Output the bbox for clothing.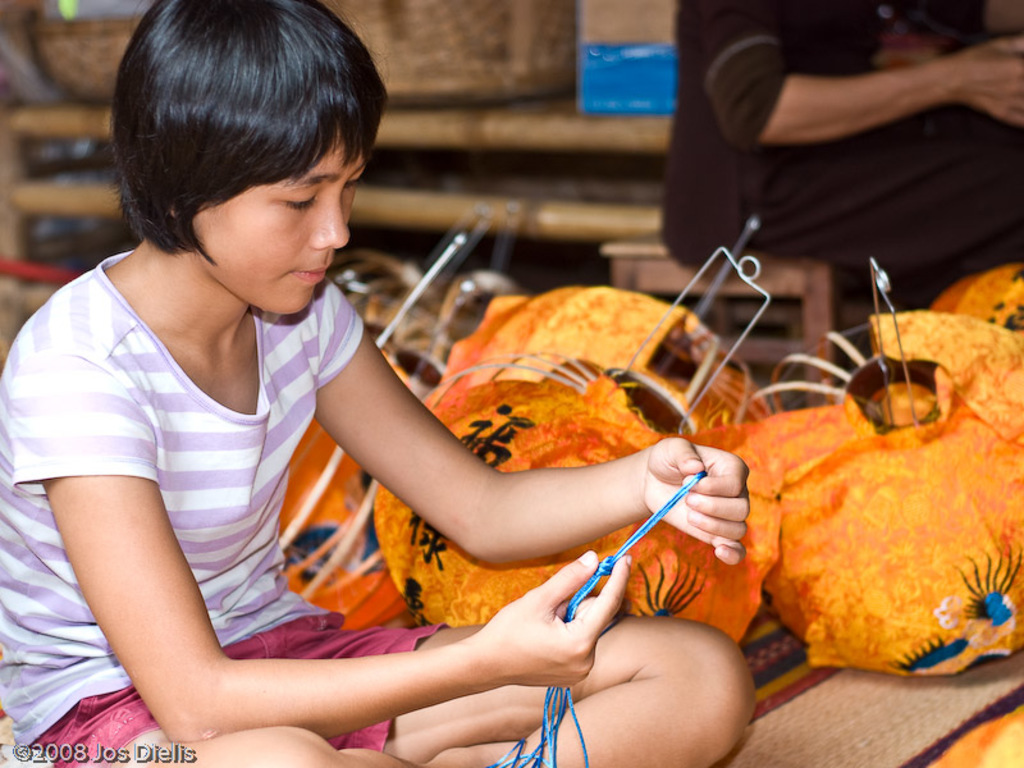
bbox(653, 0, 1023, 308).
